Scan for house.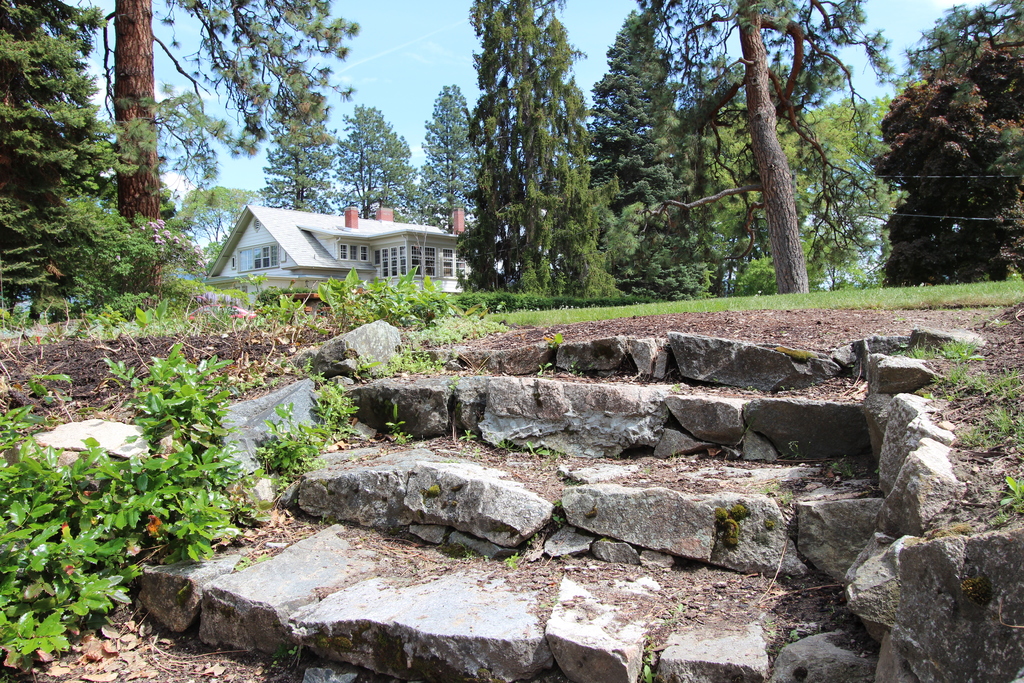
Scan result: rect(109, 158, 246, 288).
